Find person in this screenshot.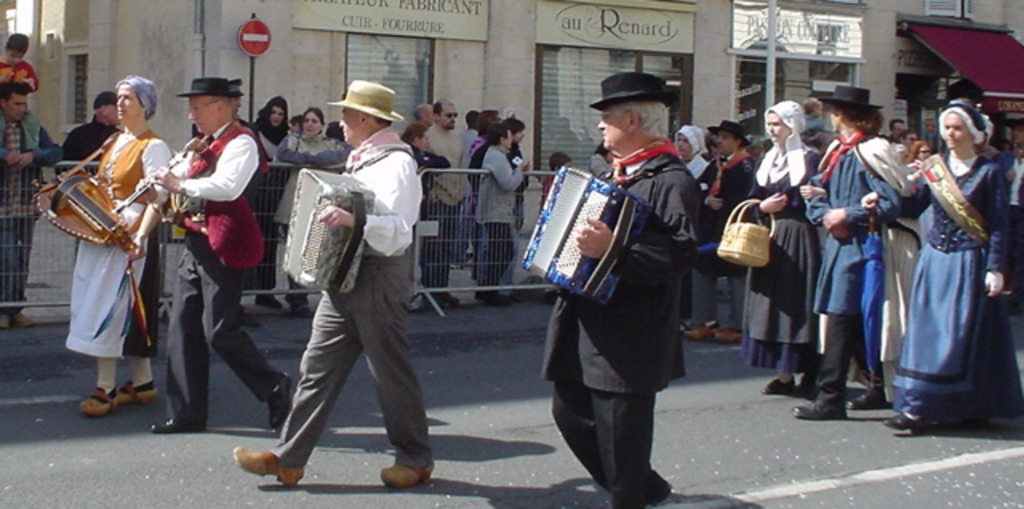
The bounding box for person is locate(0, 30, 40, 90).
